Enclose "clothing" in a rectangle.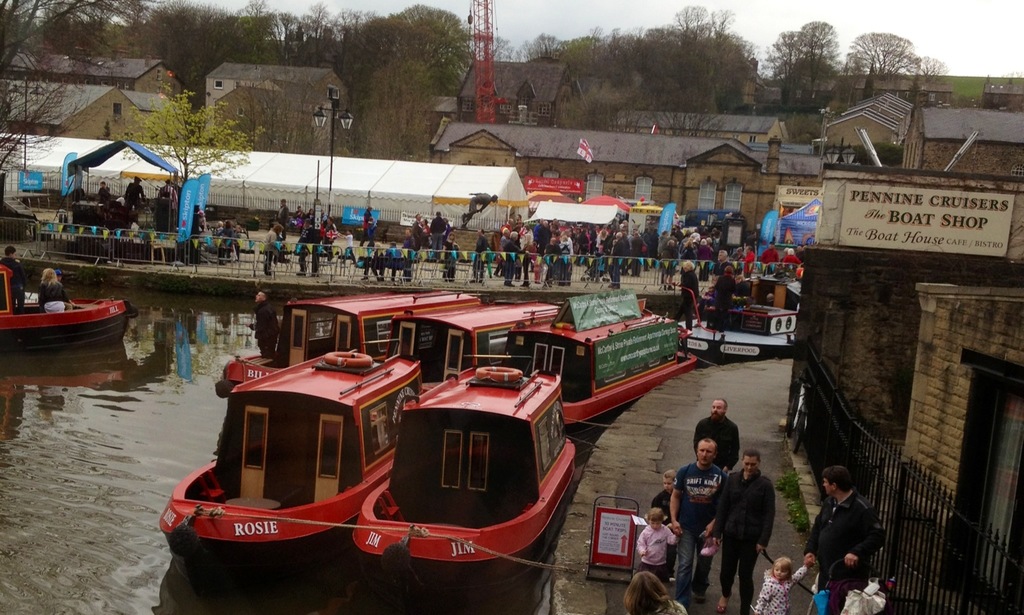
bbox=[293, 229, 315, 267].
